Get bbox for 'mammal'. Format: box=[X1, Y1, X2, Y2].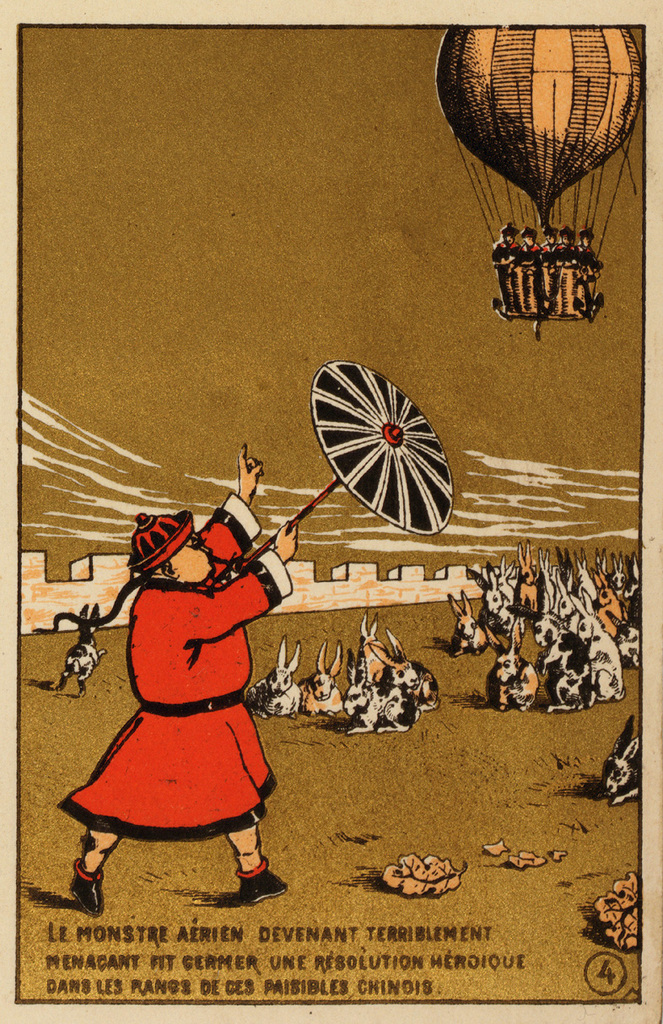
box=[522, 226, 542, 251].
